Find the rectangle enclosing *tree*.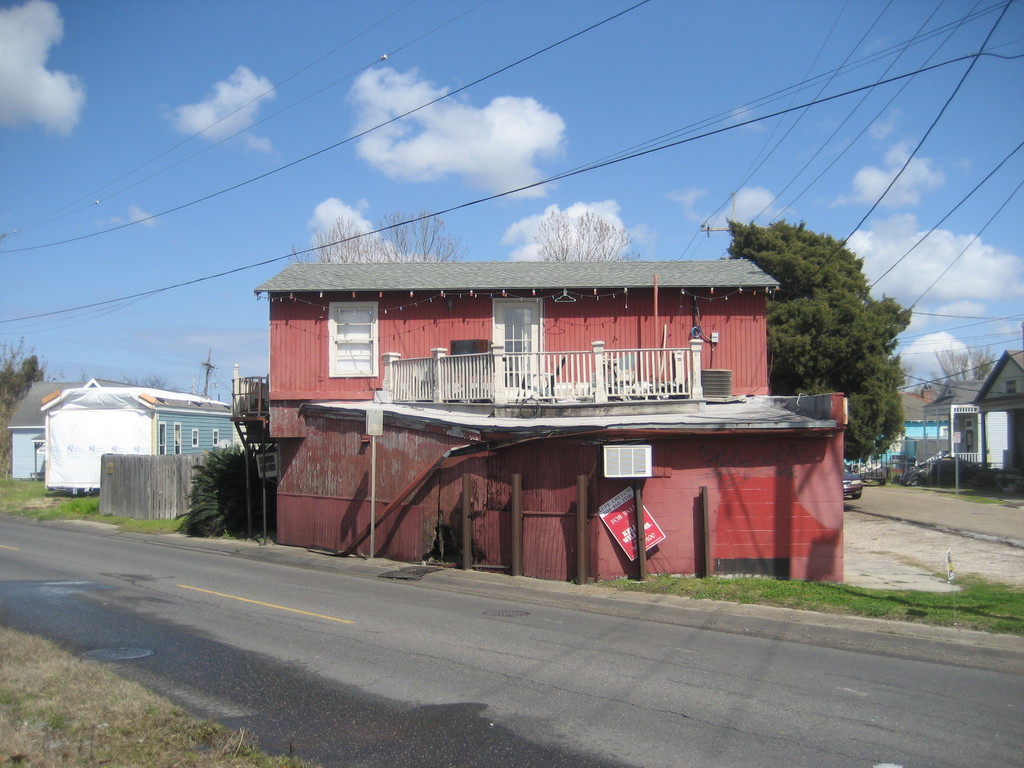
pyautogui.locateOnScreen(371, 207, 465, 270).
